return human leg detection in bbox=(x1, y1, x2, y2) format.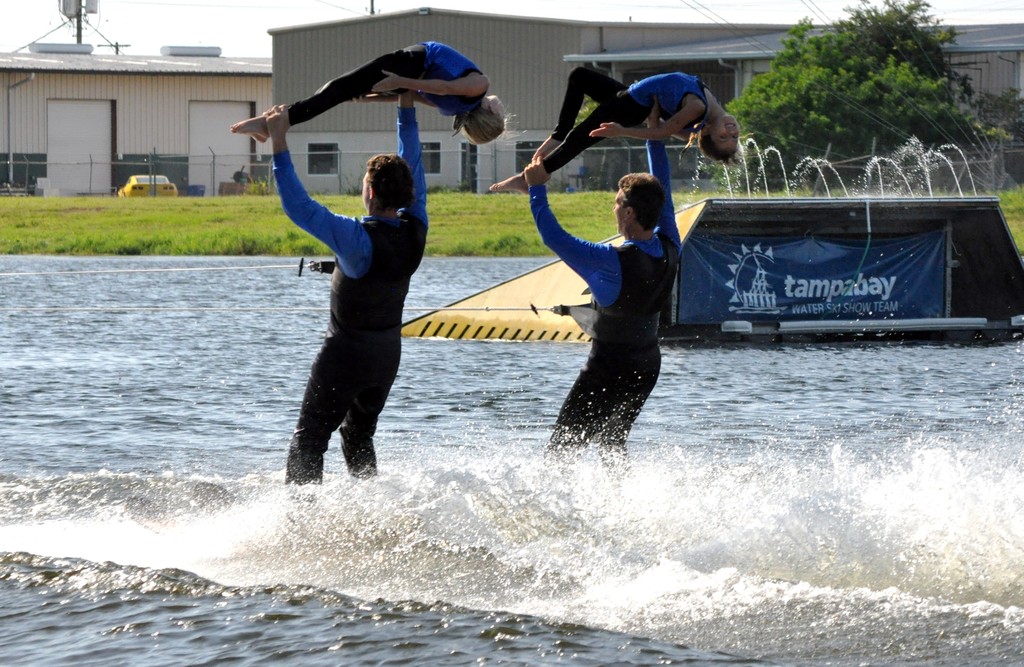
bbox=(535, 60, 614, 159).
